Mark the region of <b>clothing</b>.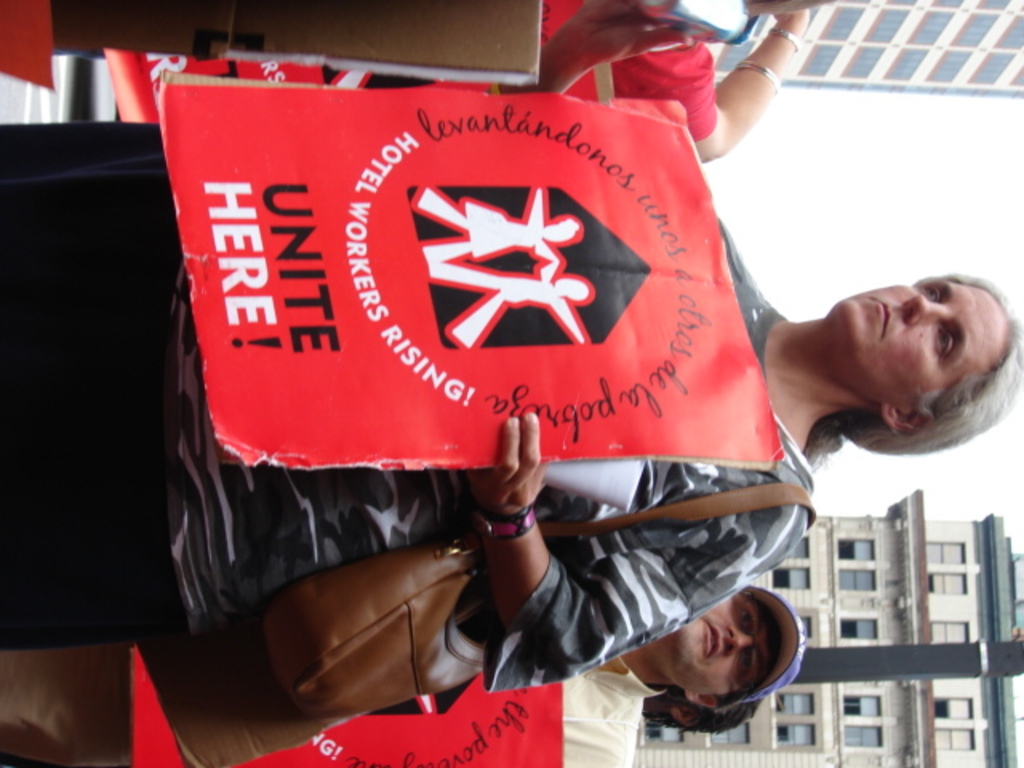
Region: [562, 653, 666, 766].
